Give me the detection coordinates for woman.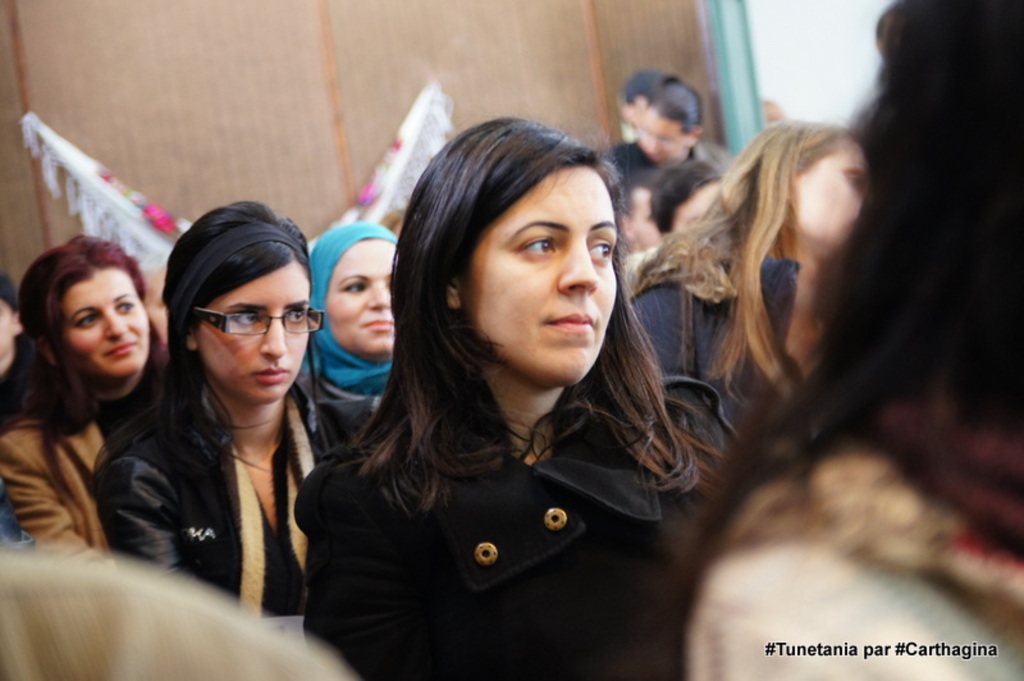
[left=300, top=218, right=398, bottom=451].
